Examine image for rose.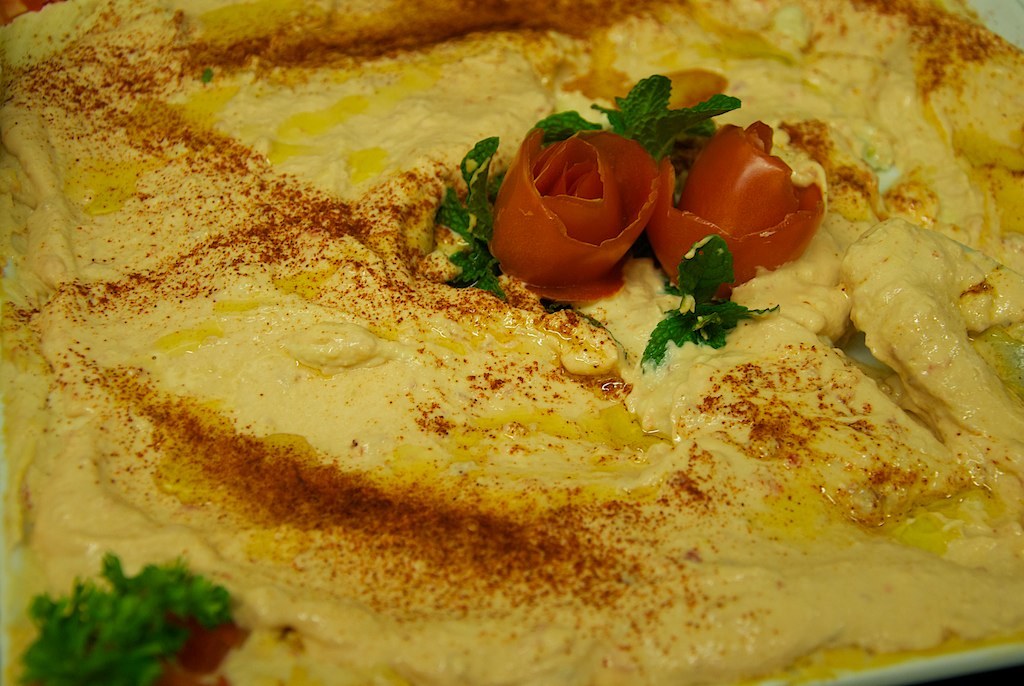
Examination result: 644, 123, 825, 291.
